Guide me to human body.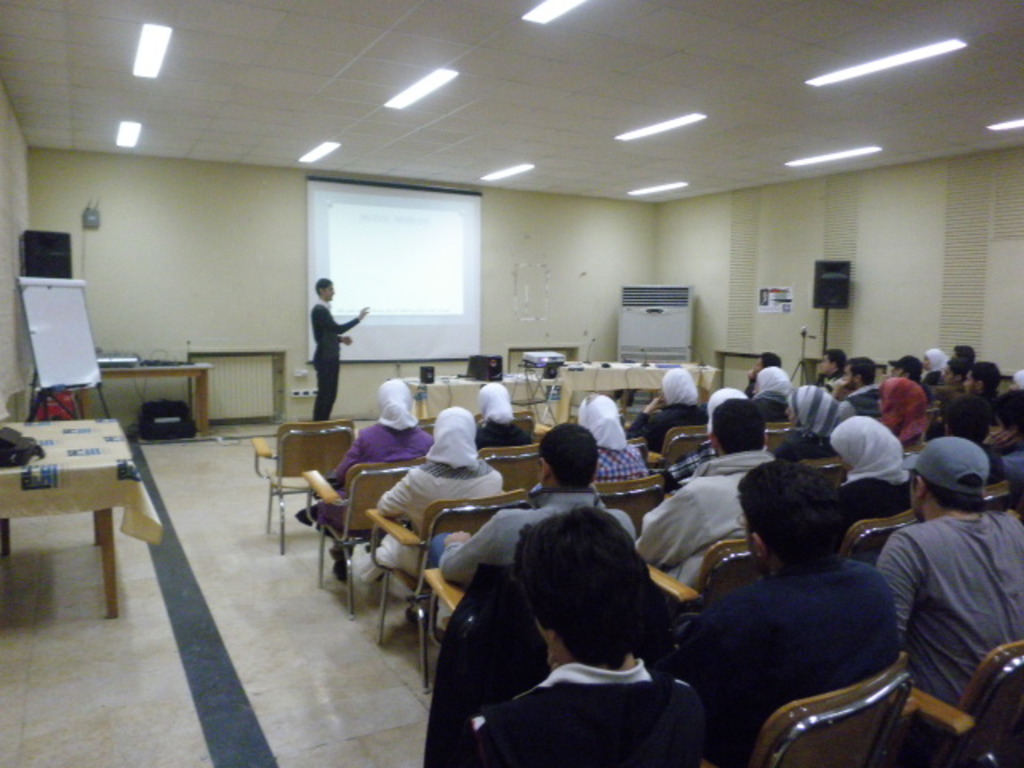
Guidance: x1=310, y1=302, x2=368, y2=422.
